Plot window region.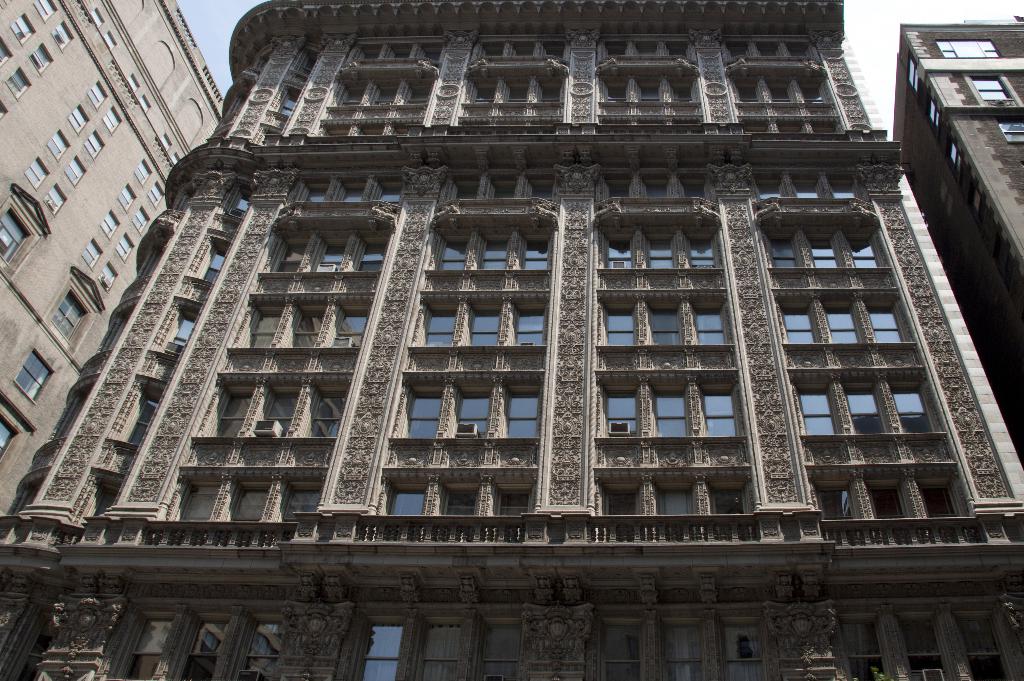
Plotted at (104,595,287,680).
